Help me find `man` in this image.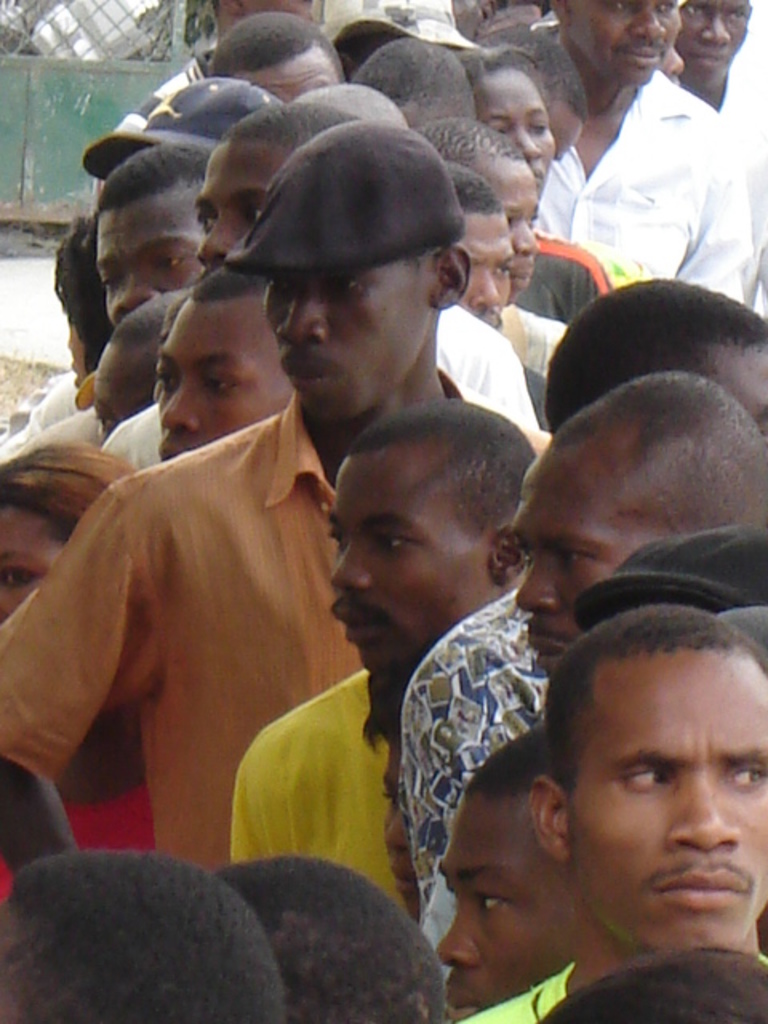
Found it: (216,854,448,1022).
